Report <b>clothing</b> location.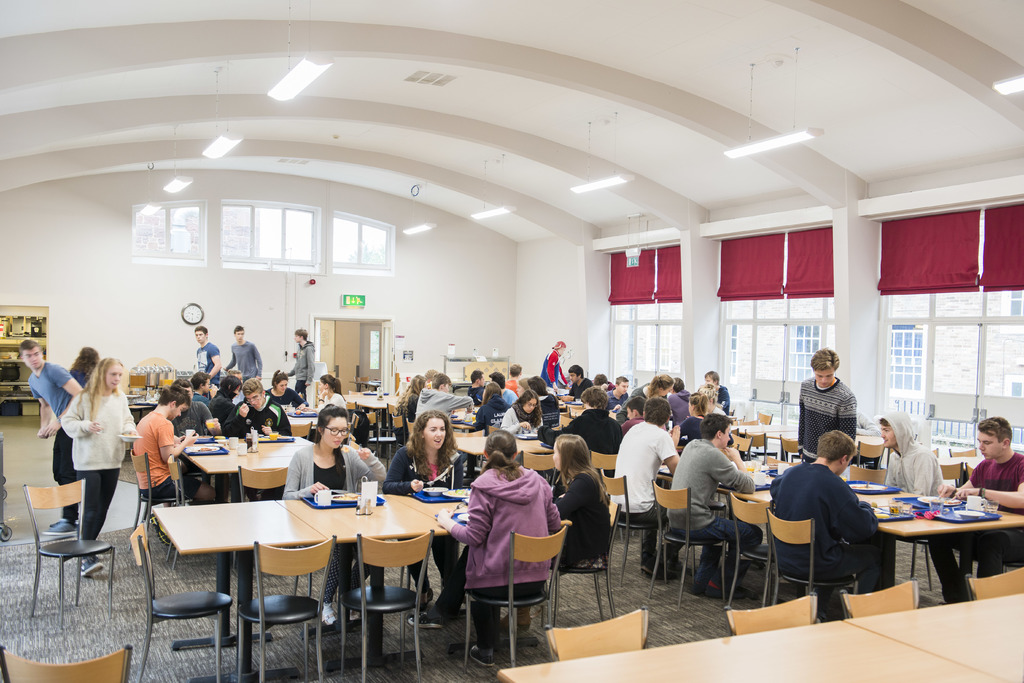
Report: region(280, 441, 396, 621).
